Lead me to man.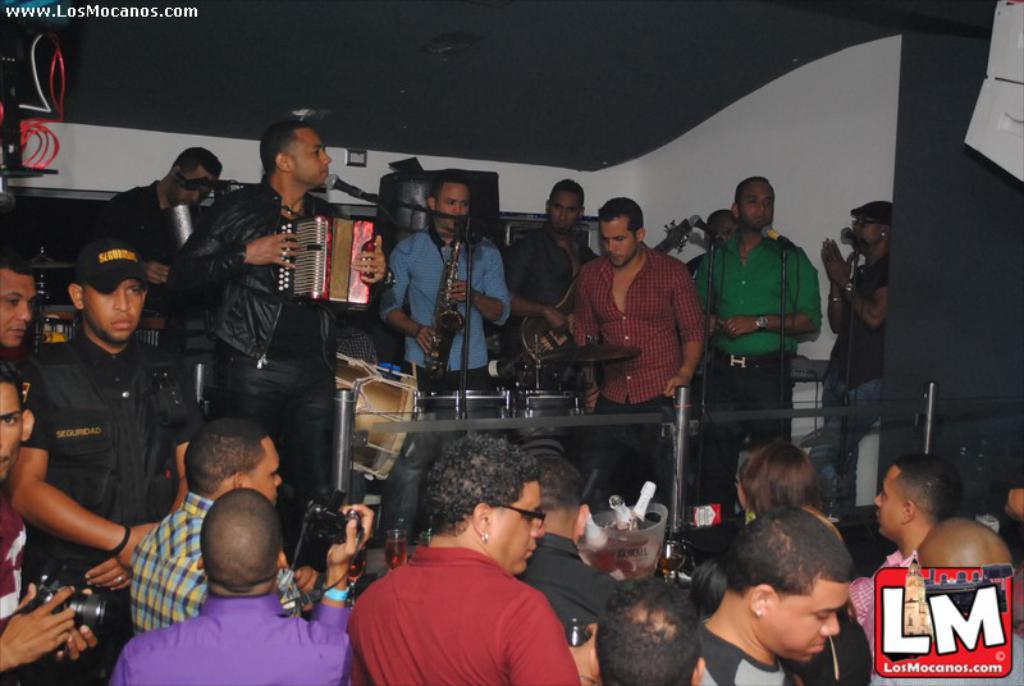
Lead to (110,497,355,685).
